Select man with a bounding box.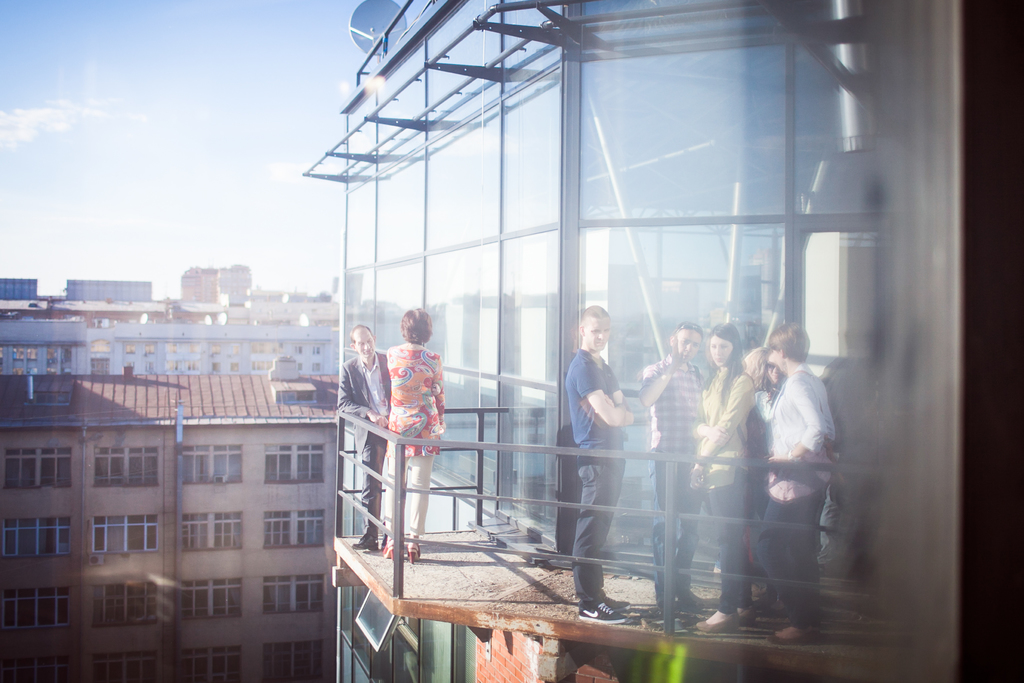
pyautogui.locateOnScreen(559, 305, 639, 621).
